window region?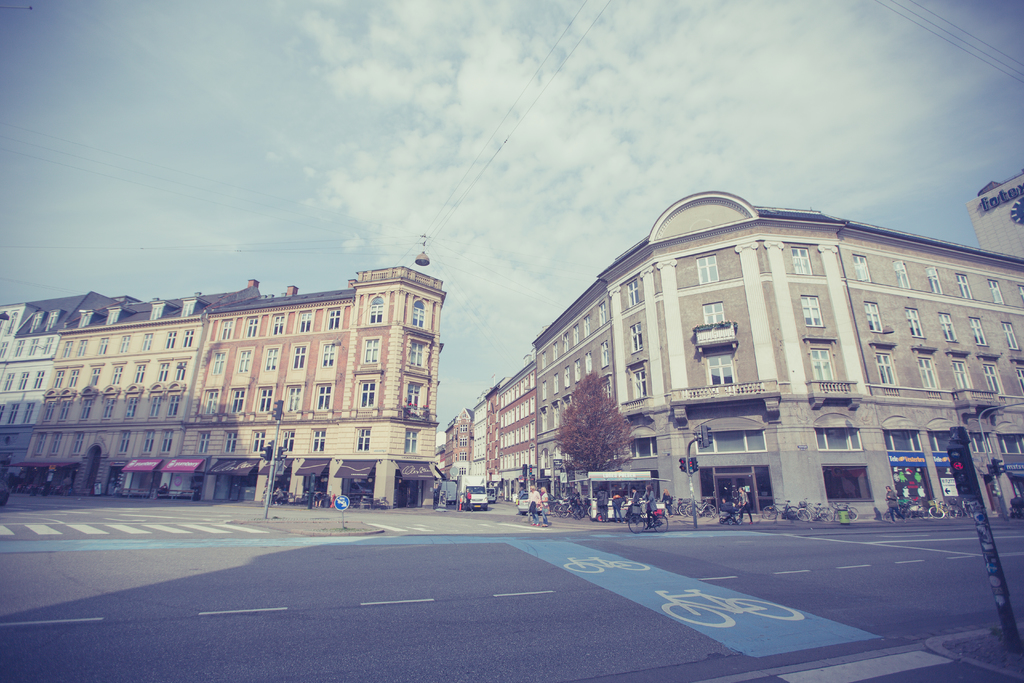
bbox=[286, 385, 303, 409]
